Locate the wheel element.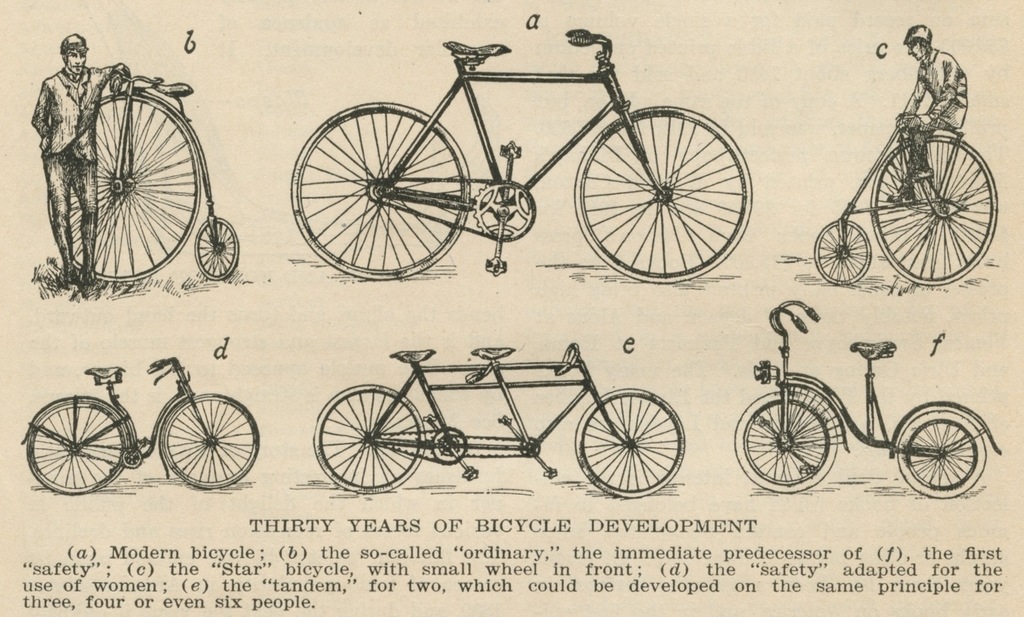
Element bbox: 575/388/685/503.
